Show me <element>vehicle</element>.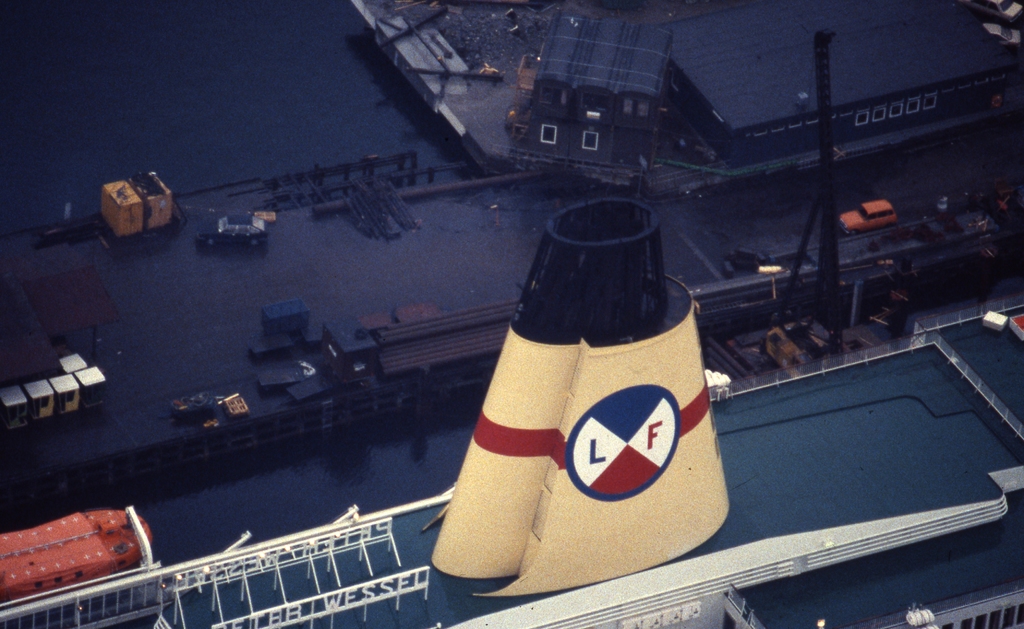
<element>vehicle</element> is here: [x1=186, y1=204, x2=264, y2=251].
